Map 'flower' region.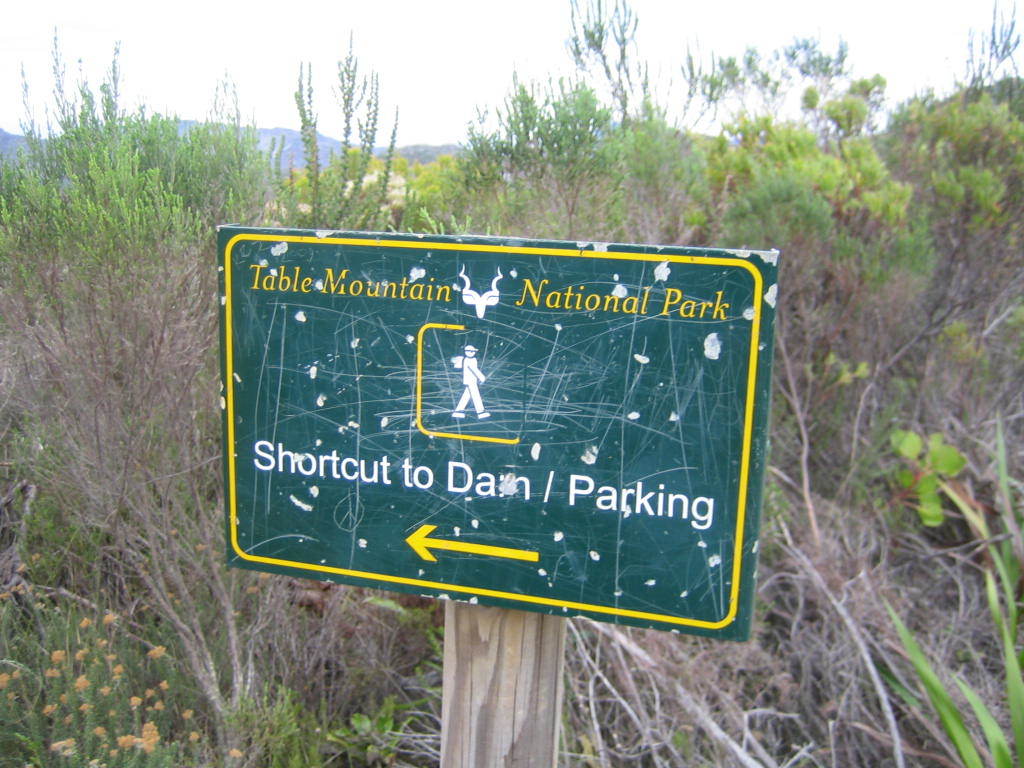
Mapped to [left=38, top=699, right=53, bottom=717].
